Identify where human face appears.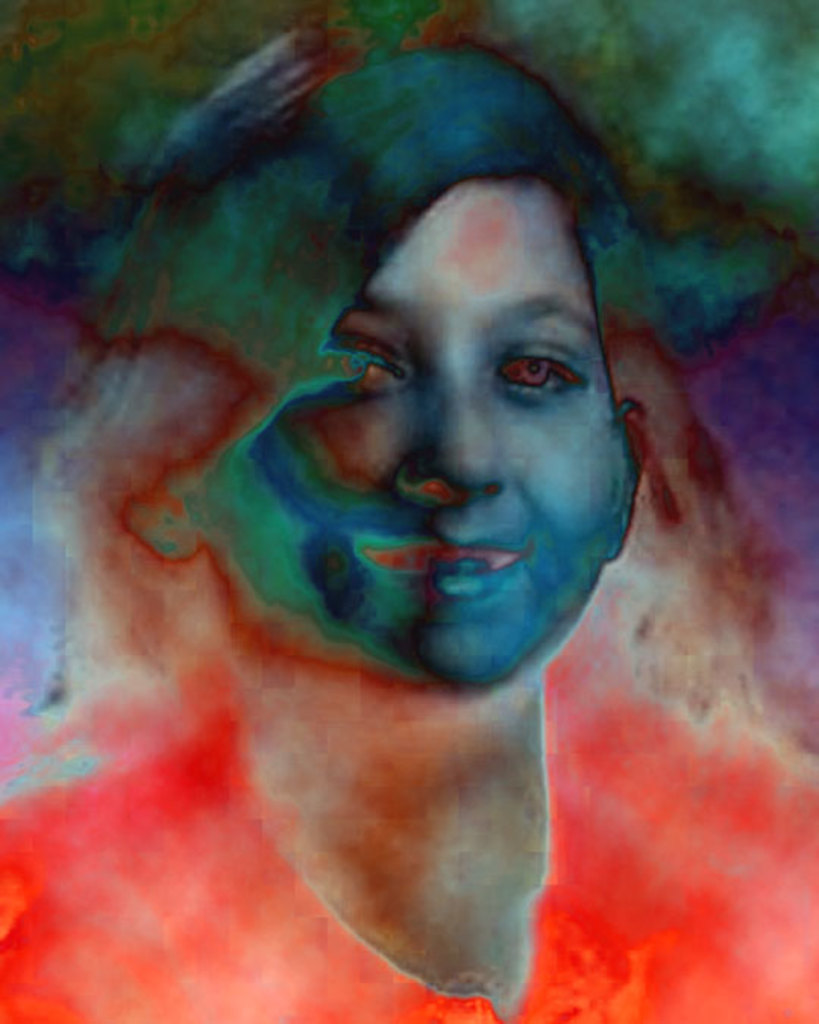
Appears at left=184, top=174, right=649, bottom=686.
